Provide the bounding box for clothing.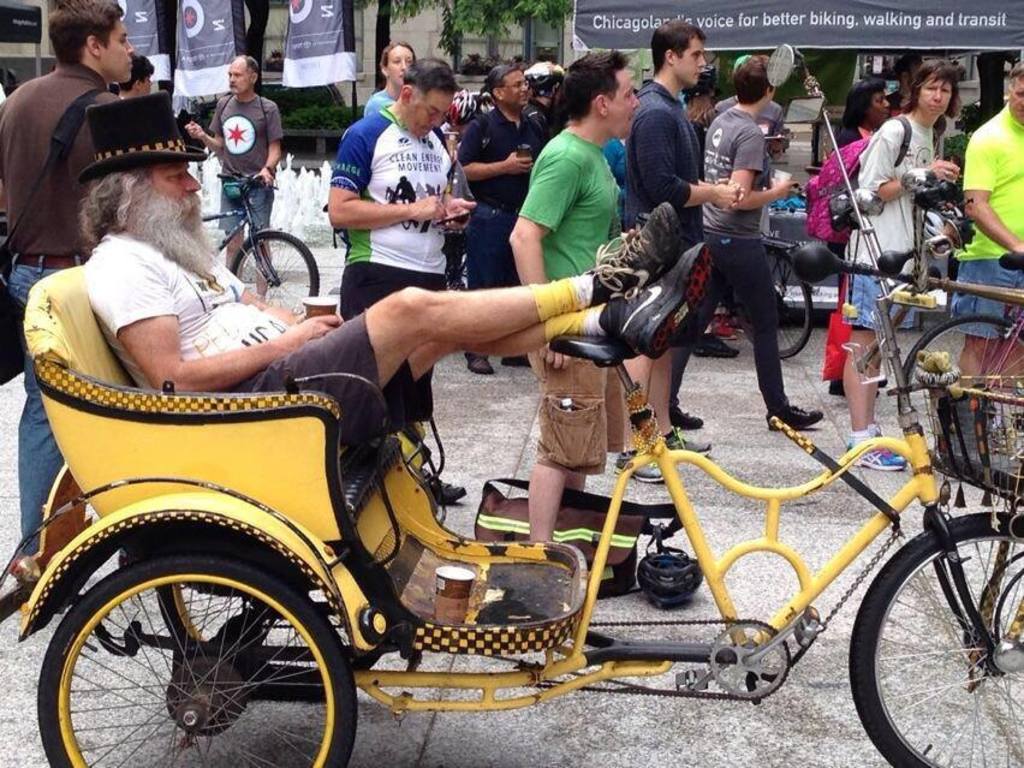
box(364, 83, 401, 120).
